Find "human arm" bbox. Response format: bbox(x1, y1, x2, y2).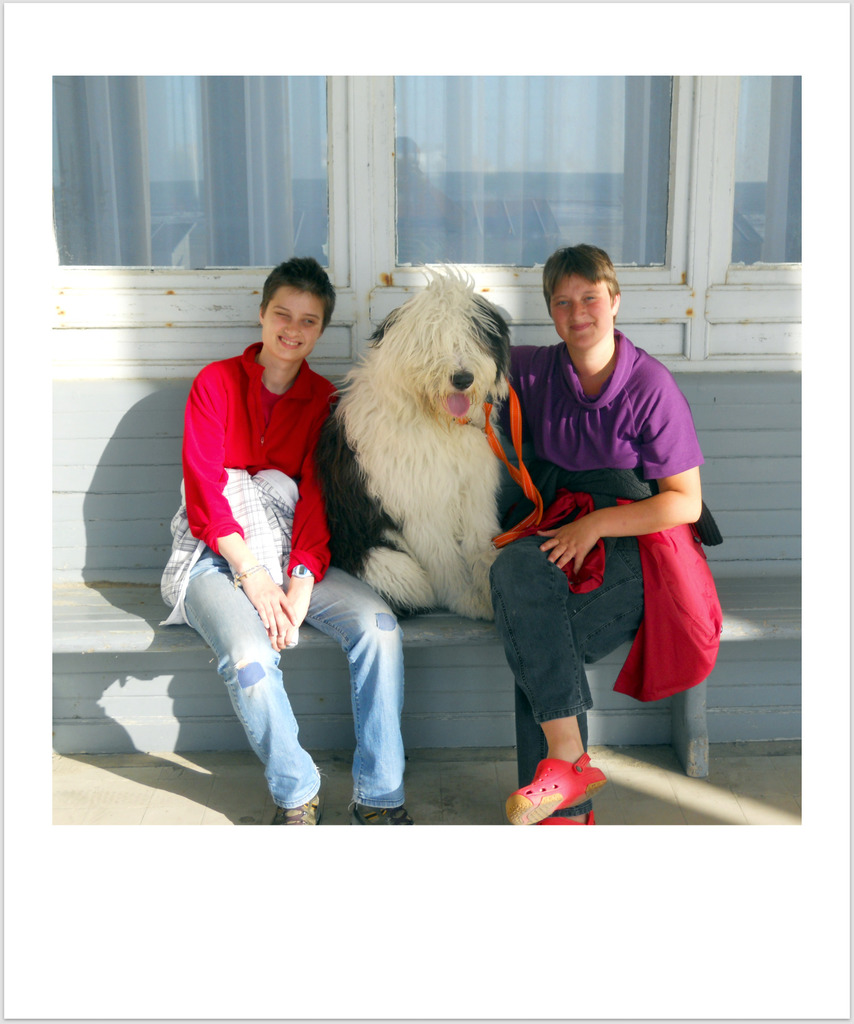
bbox(186, 362, 301, 645).
